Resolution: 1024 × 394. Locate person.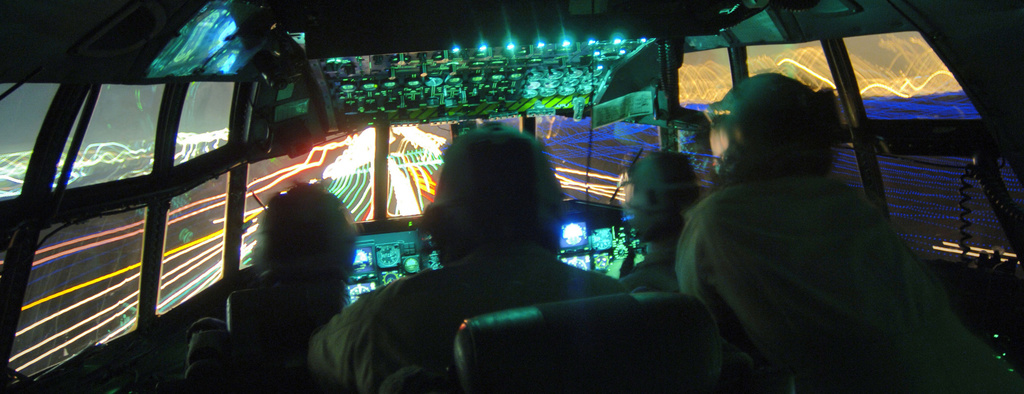
(244, 175, 355, 323).
